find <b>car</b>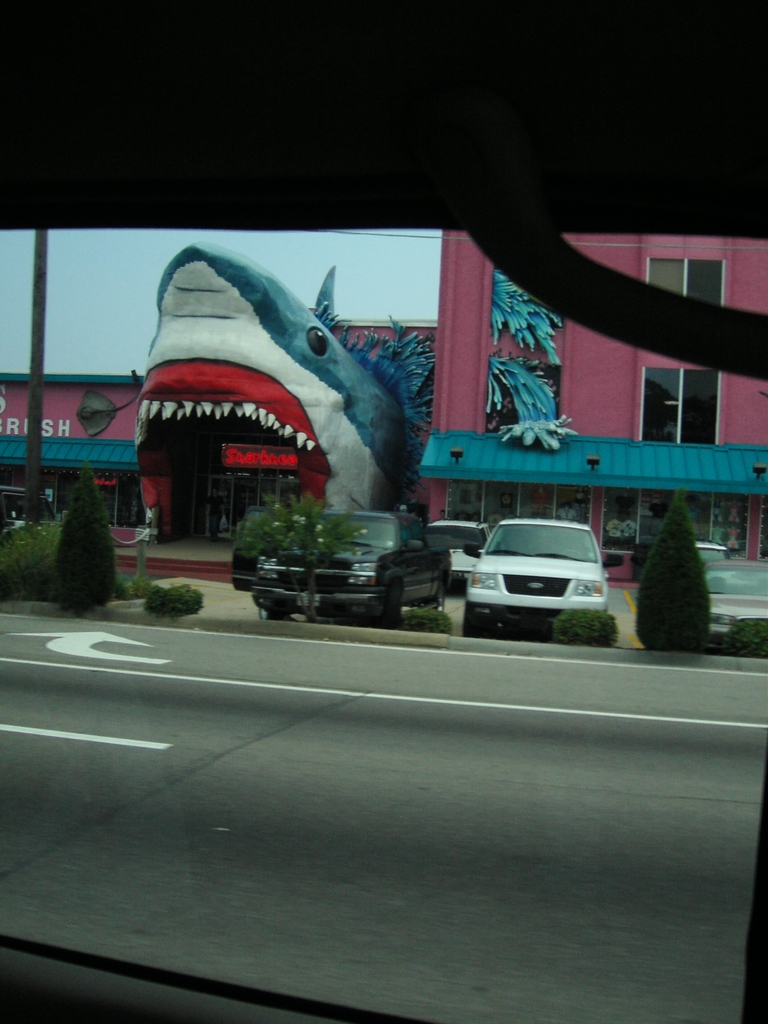
{"left": 467, "top": 519, "right": 616, "bottom": 645}
